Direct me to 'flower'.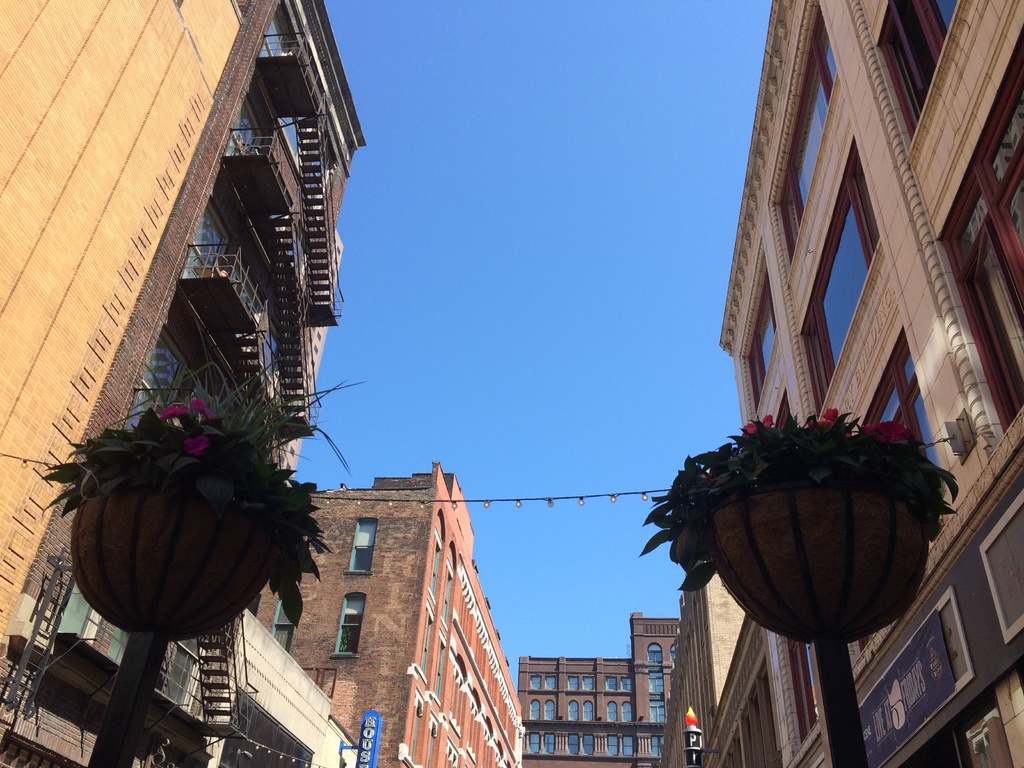
Direction: <box>763,417,776,426</box>.
